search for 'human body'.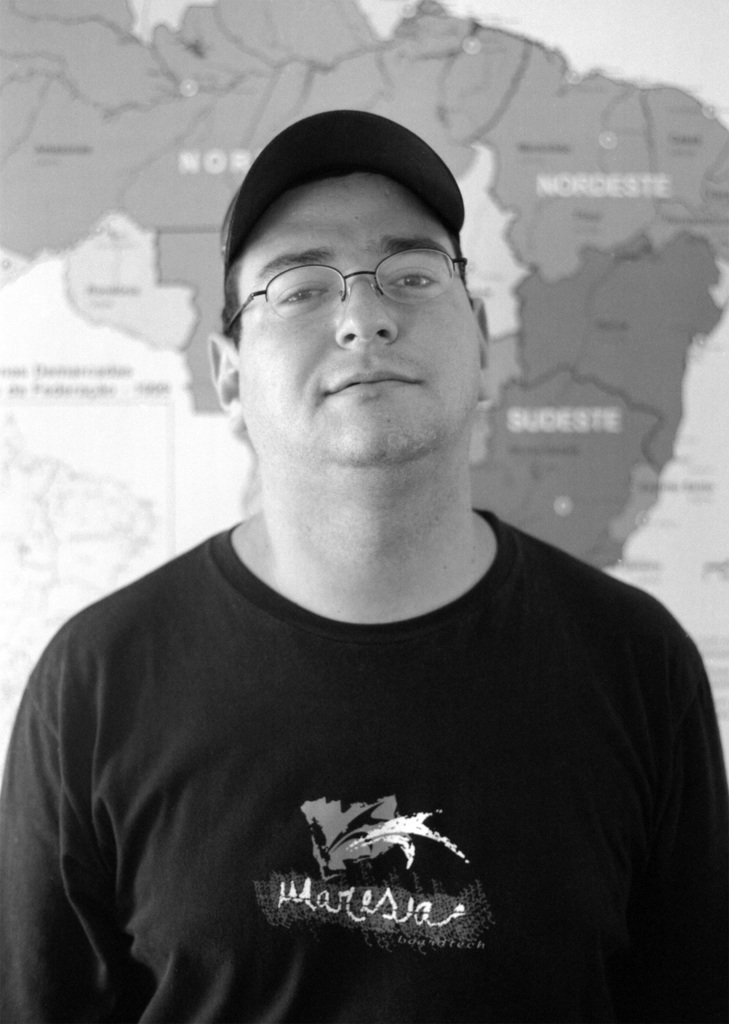
Found at BBox(0, 506, 728, 1023).
